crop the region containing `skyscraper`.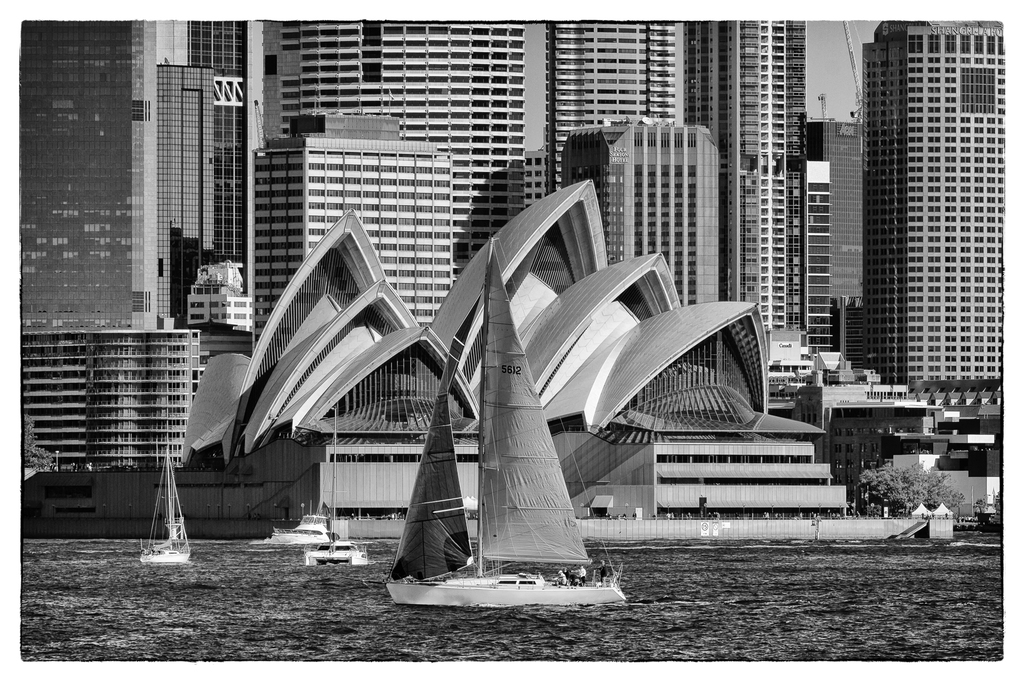
Crop region: locate(263, 22, 528, 284).
